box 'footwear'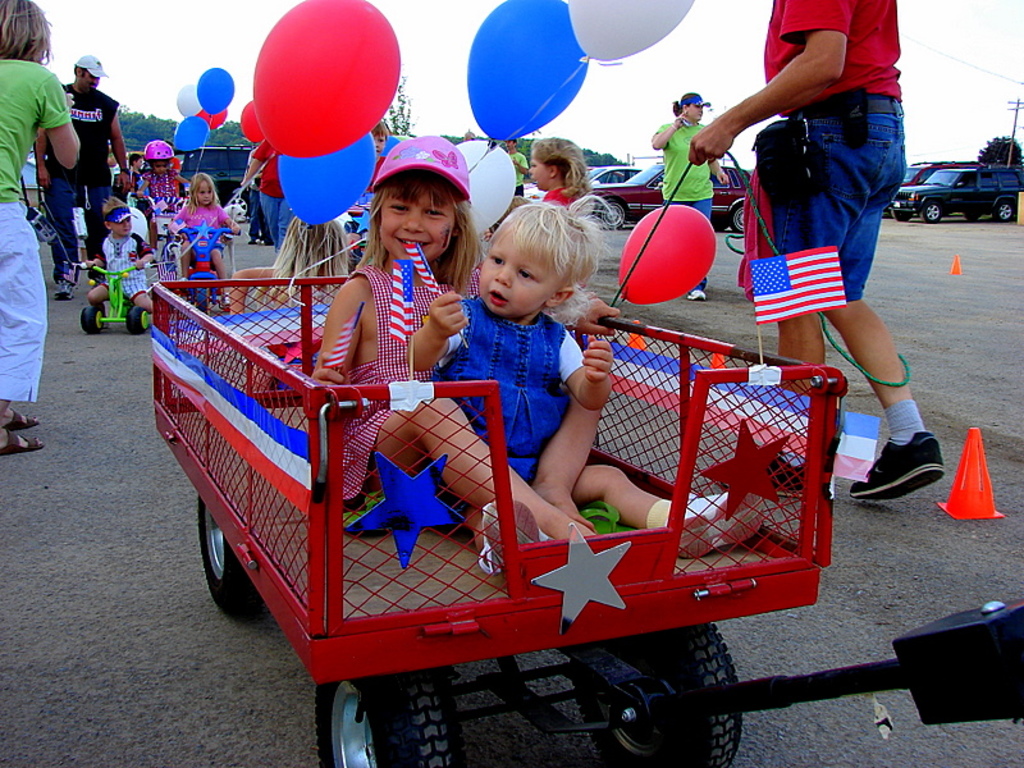
pyautogui.locateOnScreen(719, 451, 828, 507)
